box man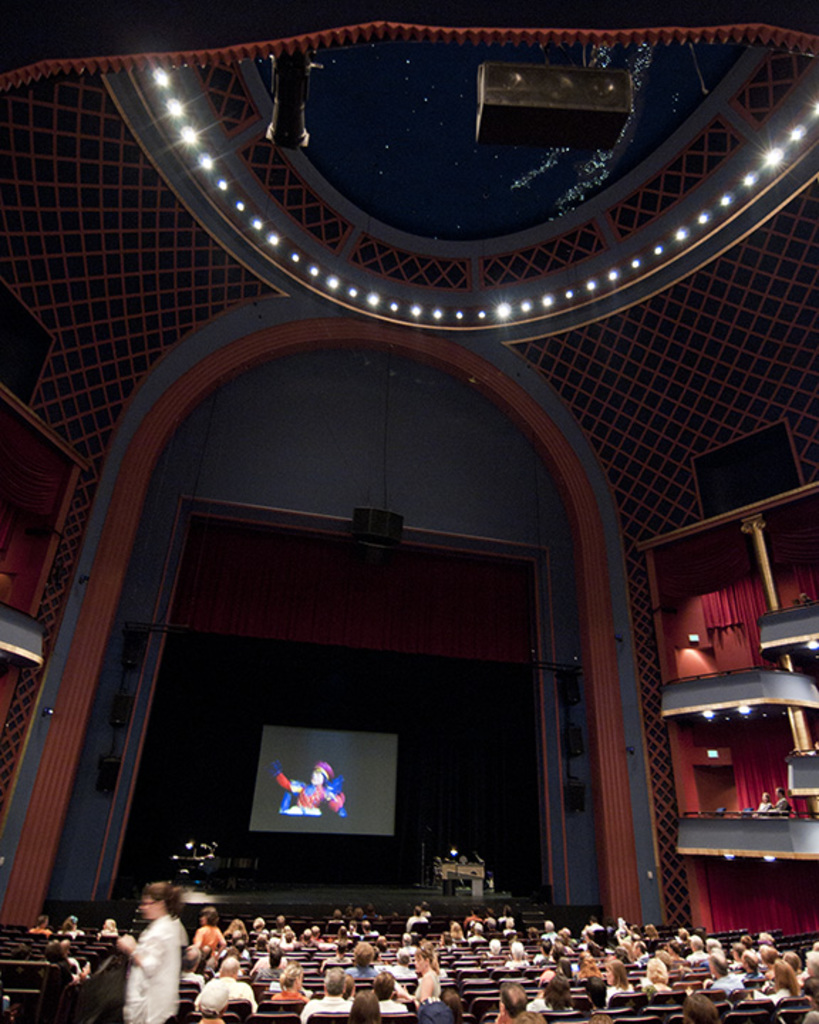
pyautogui.locateOnScreen(105, 893, 179, 1017)
